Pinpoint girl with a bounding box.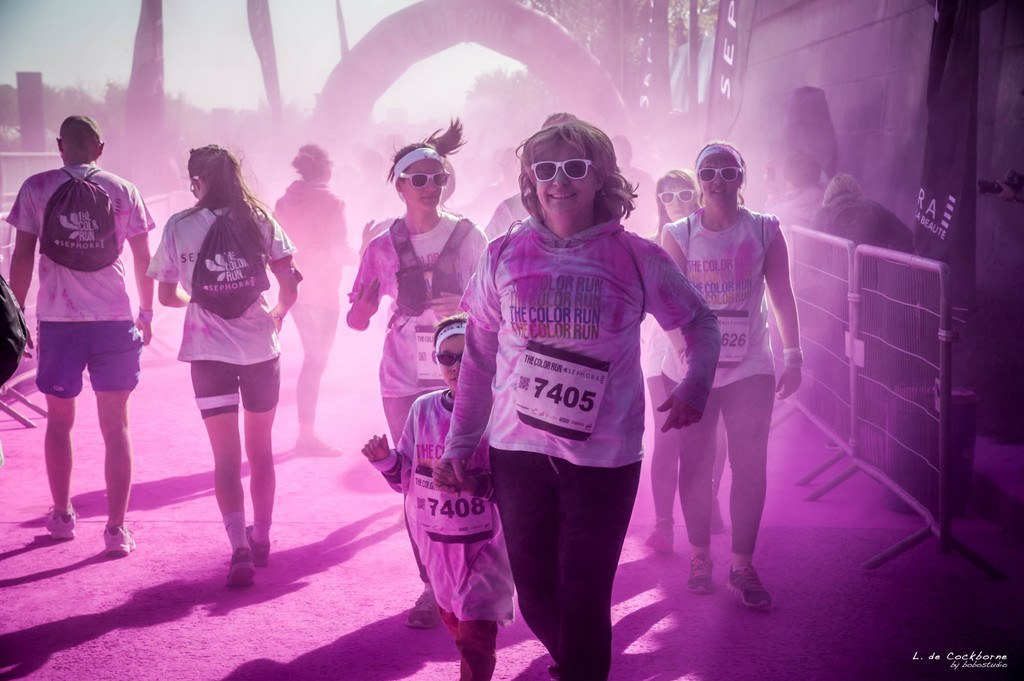
x1=634, y1=164, x2=739, y2=554.
